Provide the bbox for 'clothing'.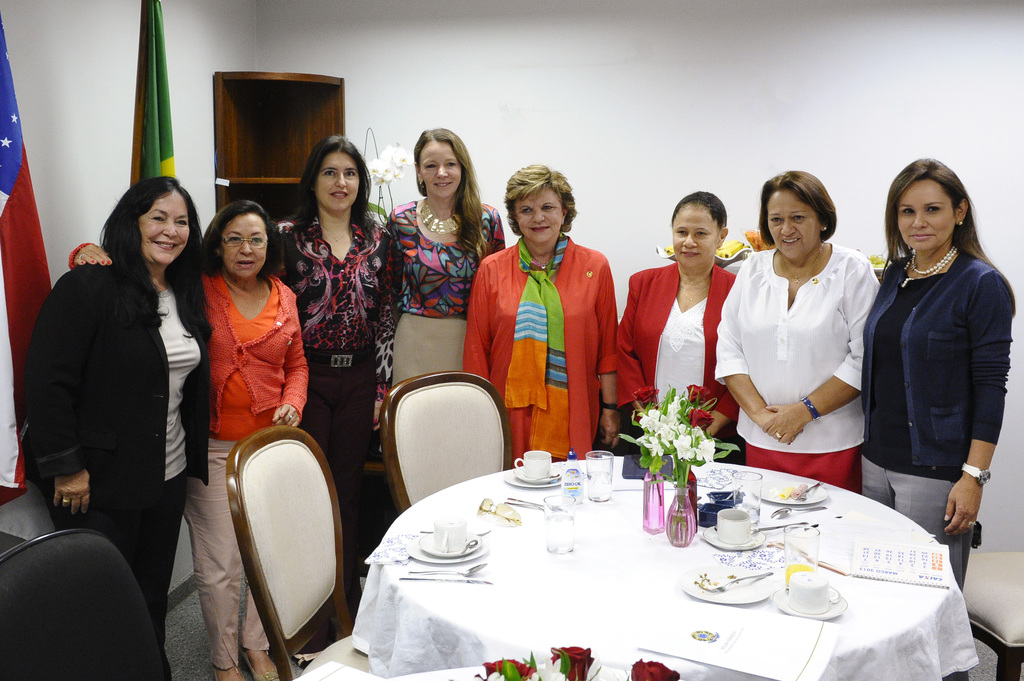
select_region(612, 243, 733, 465).
